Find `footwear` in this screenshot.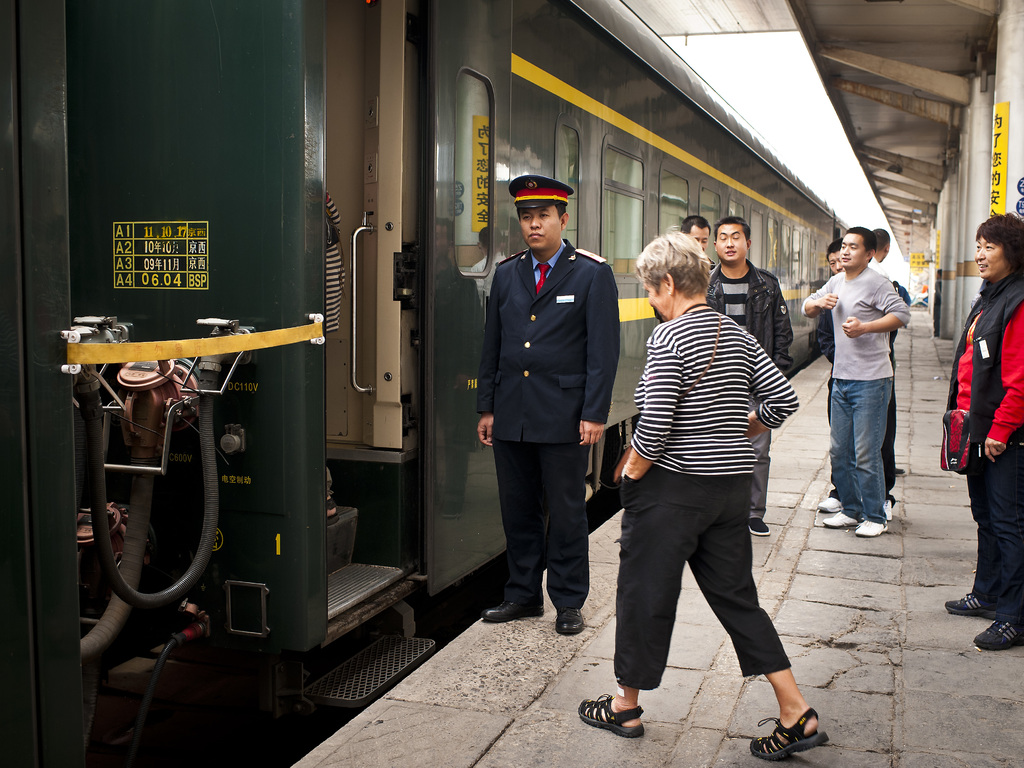
The bounding box for `footwear` is 751 704 826 760.
